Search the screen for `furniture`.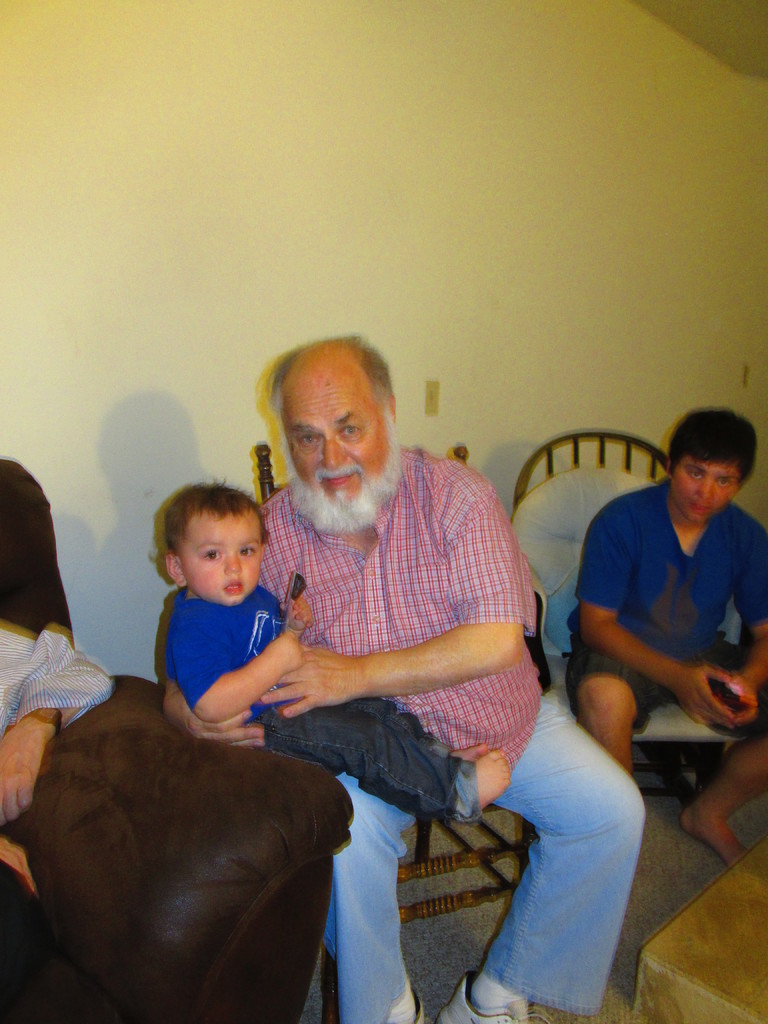
Found at 0,459,352,1023.
